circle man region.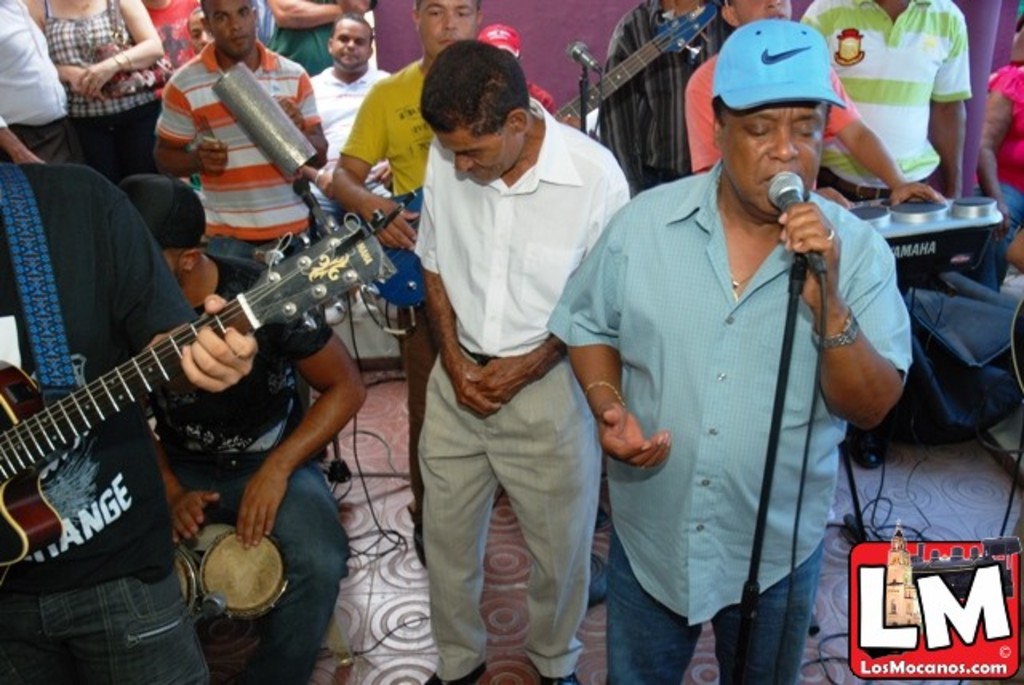
Region: {"left": 322, "top": 0, "right": 483, "bottom": 560}.
